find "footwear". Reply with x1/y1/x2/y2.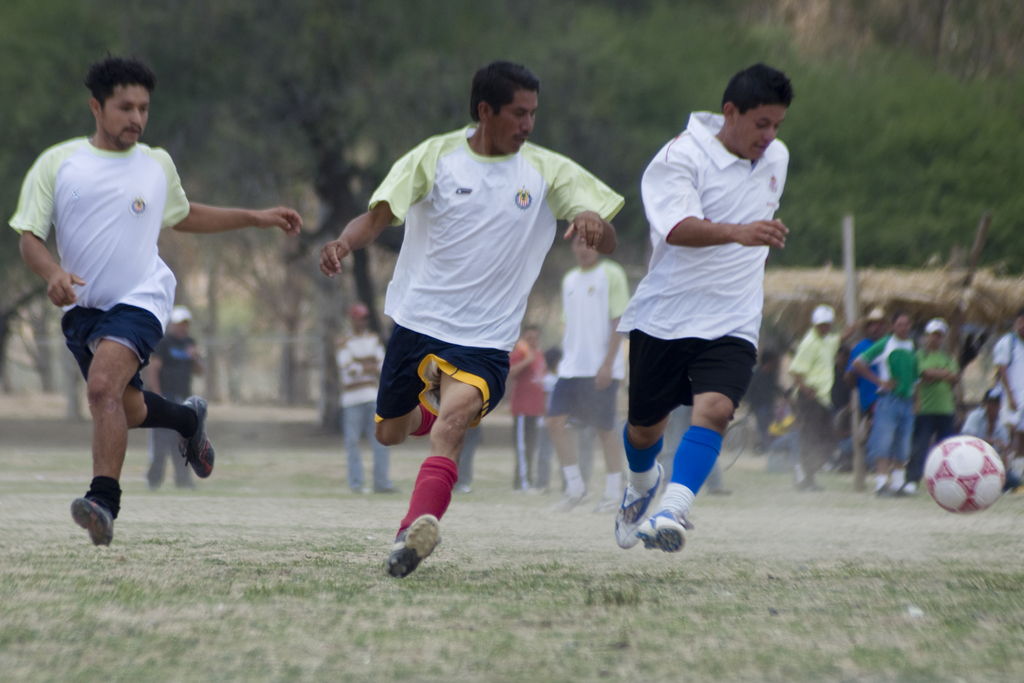
610/465/665/541.
